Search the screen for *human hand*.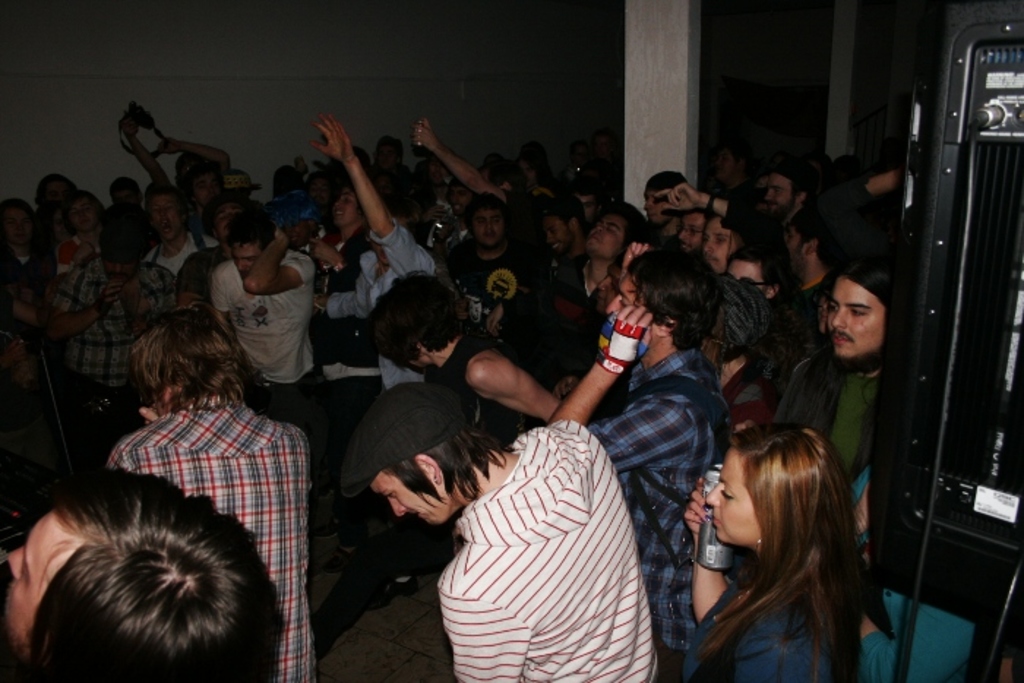
Found at [415,205,449,221].
